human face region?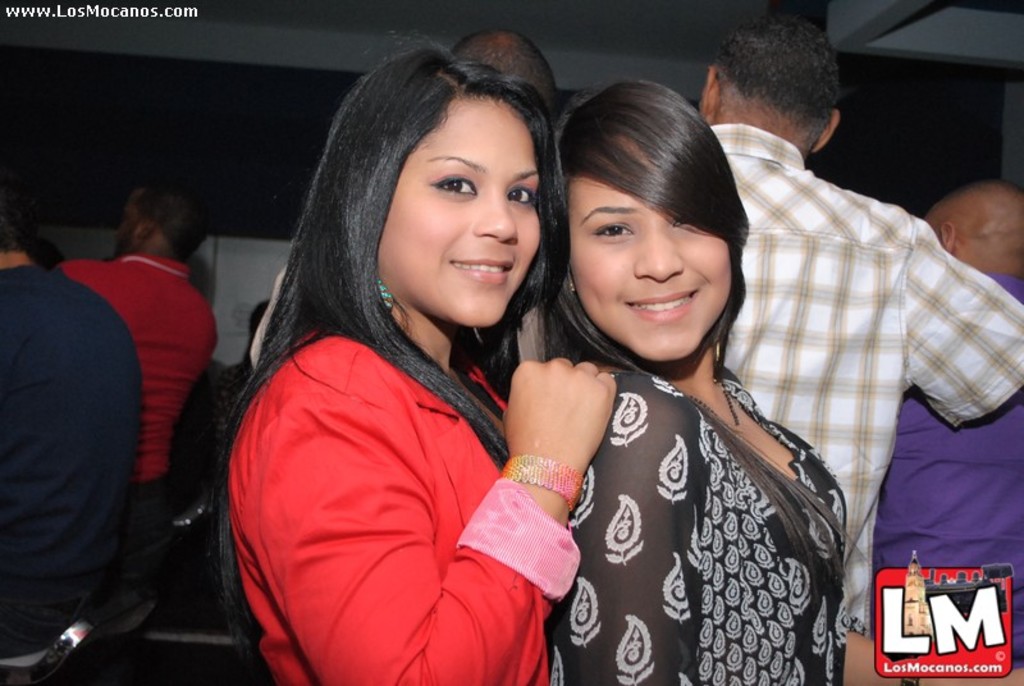
{"left": 571, "top": 136, "right": 732, "bottom": 363}
